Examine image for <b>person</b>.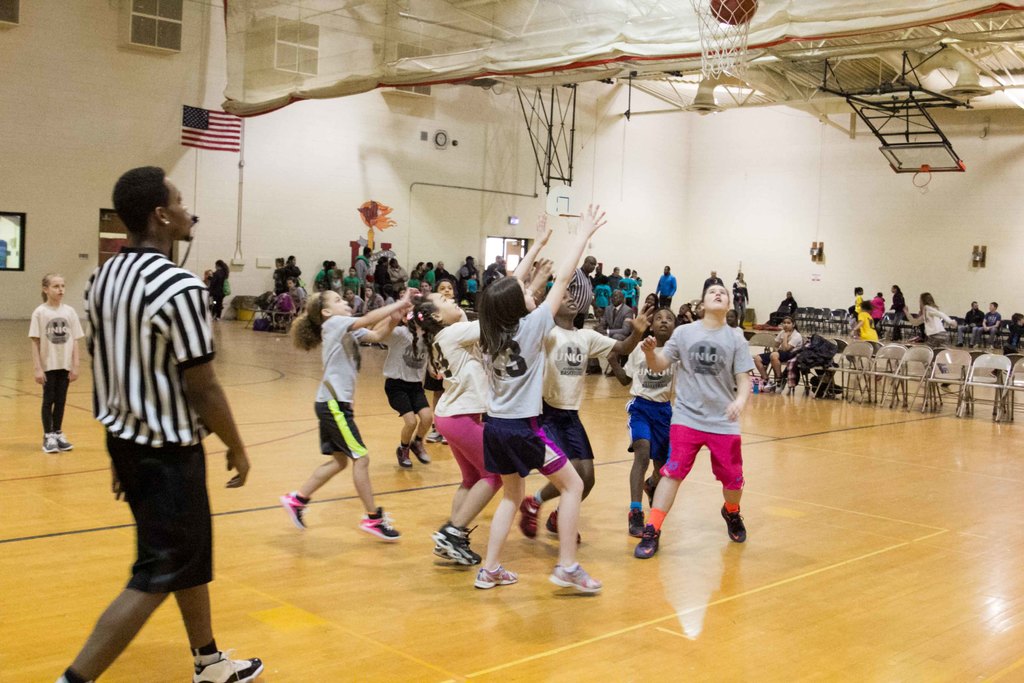
Examination result: <box>566,251,588,319</box>.
